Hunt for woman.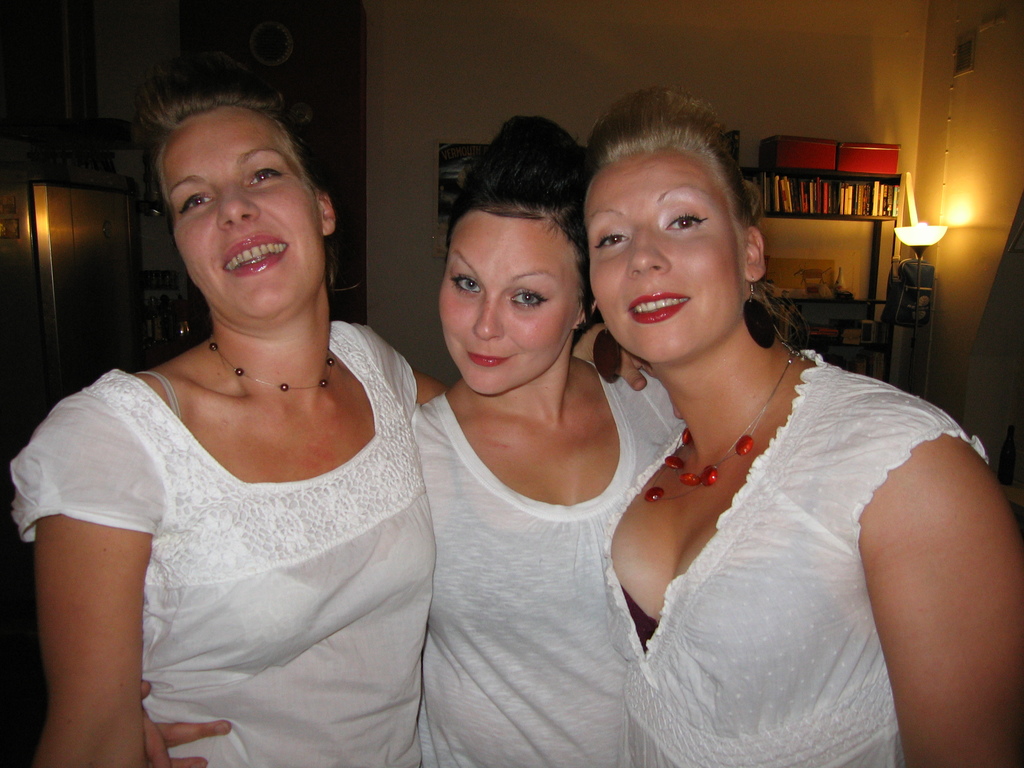
Hunted down at <region>137, 113, 690, 767</region>.
